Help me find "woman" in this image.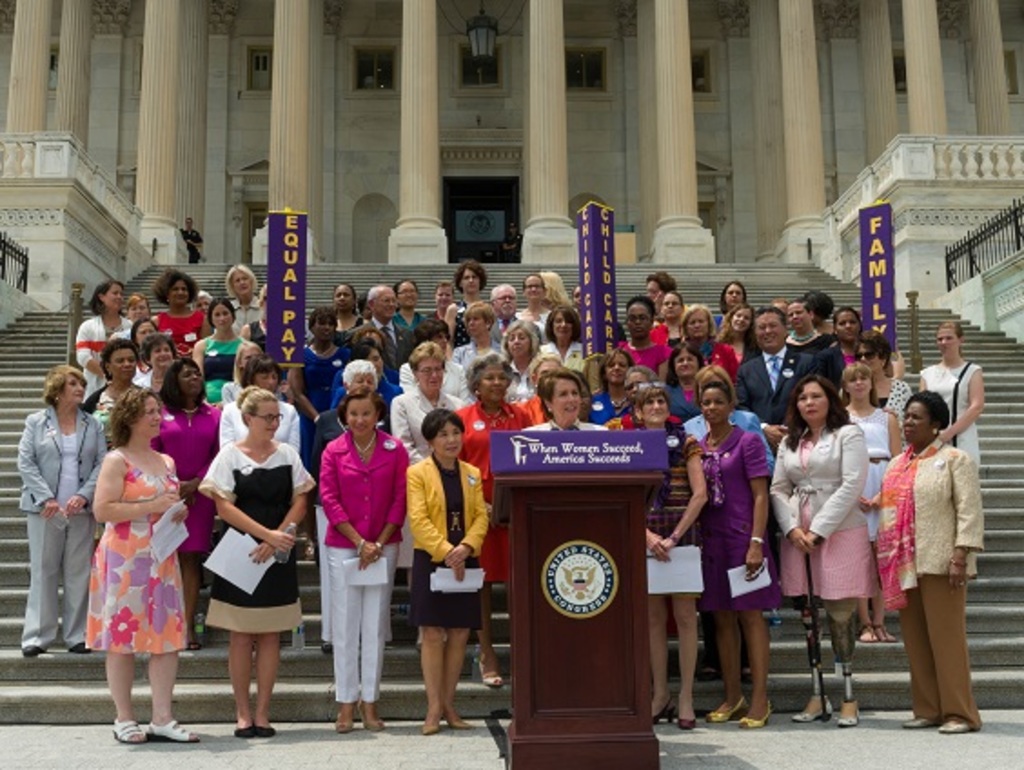
Found it: <bbox>13, 369, 102, 654</bbox>.
